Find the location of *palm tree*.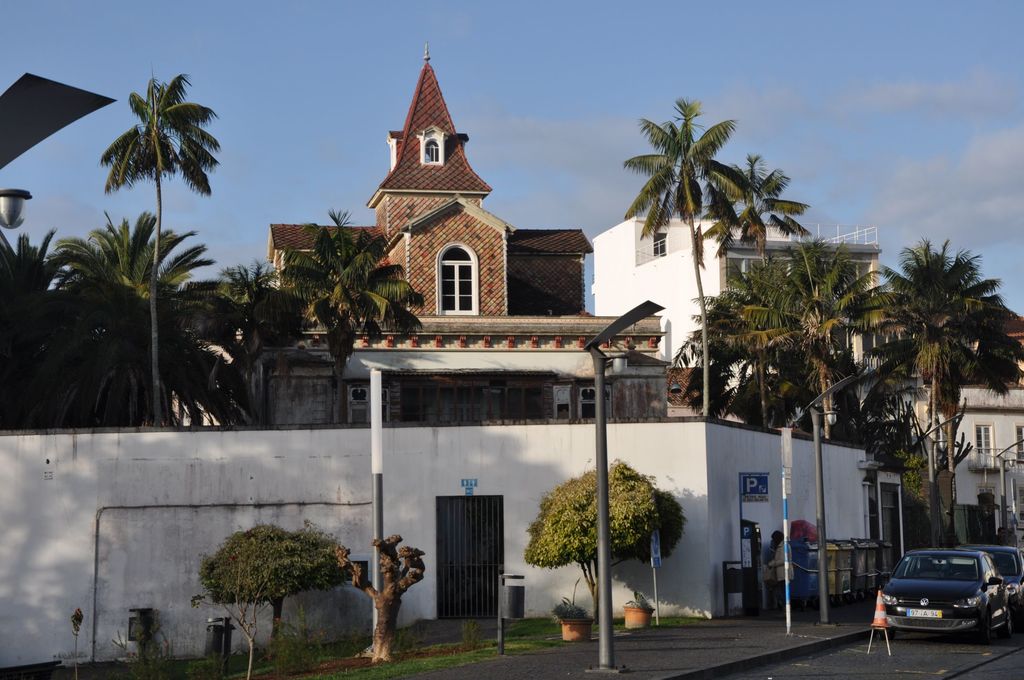
Location: <bbox>102, 70, 212, 421</bbox>.
